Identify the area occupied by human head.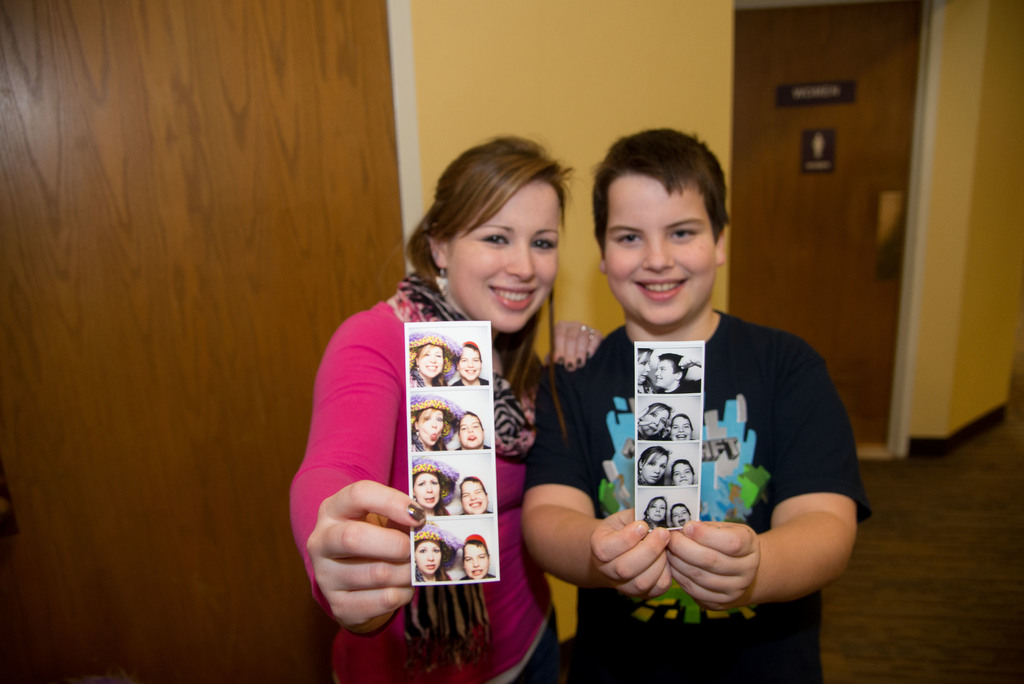
Area: 463/412/483/447.
